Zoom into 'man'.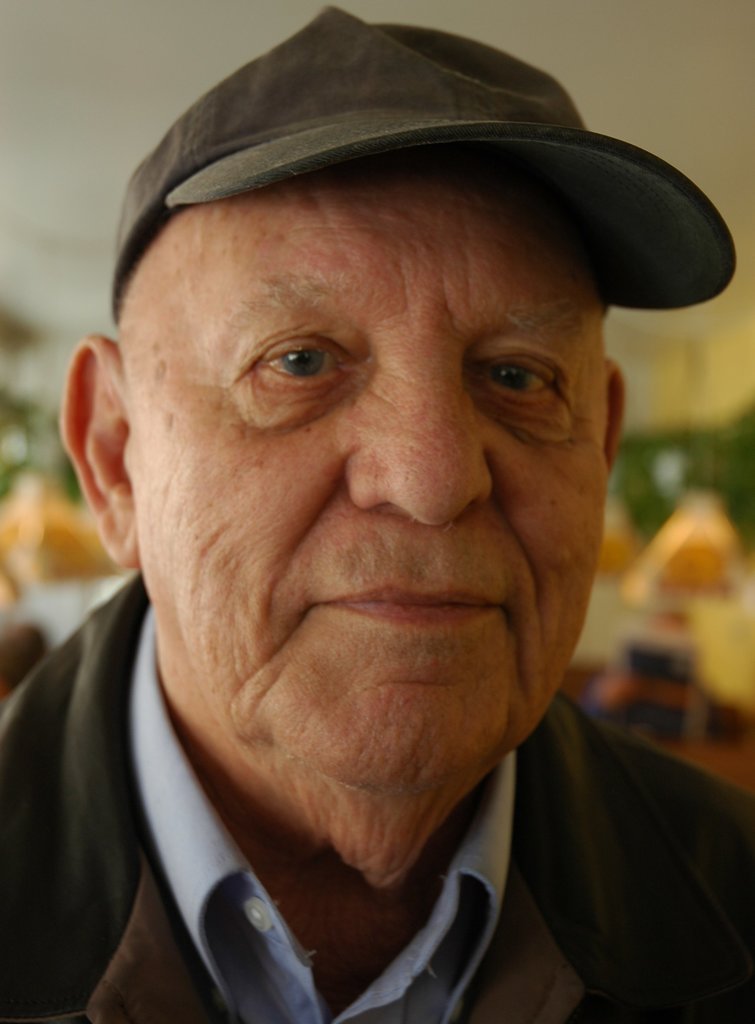
Zoom target: [x1=0, y1=39, x2=745, y2=1023].
